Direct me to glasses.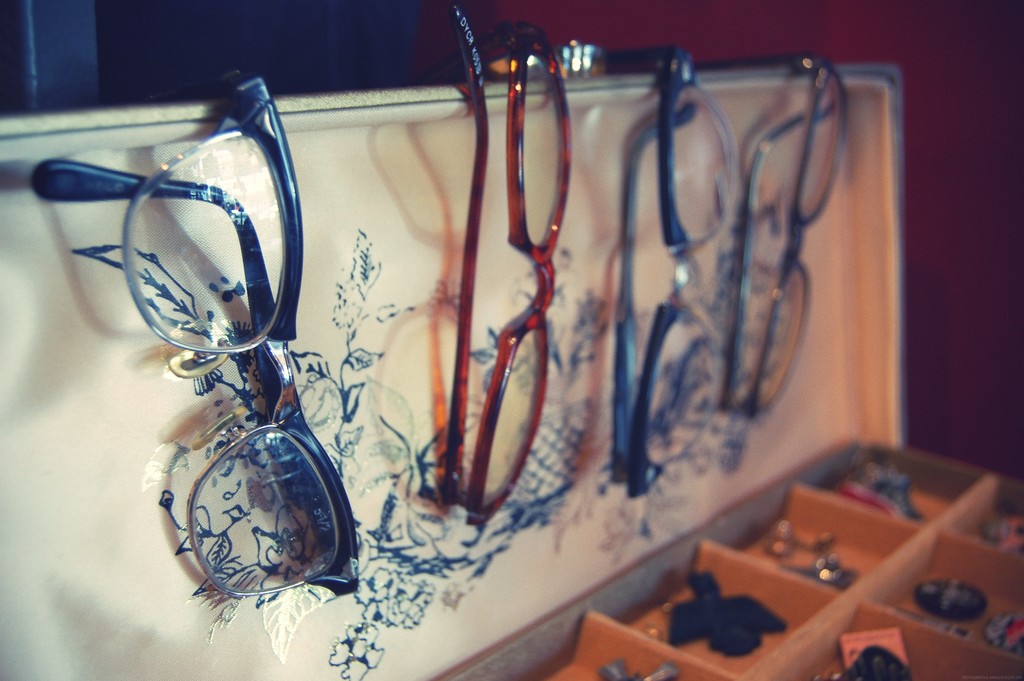
Direction: rect(31, 74, 360, 598).
